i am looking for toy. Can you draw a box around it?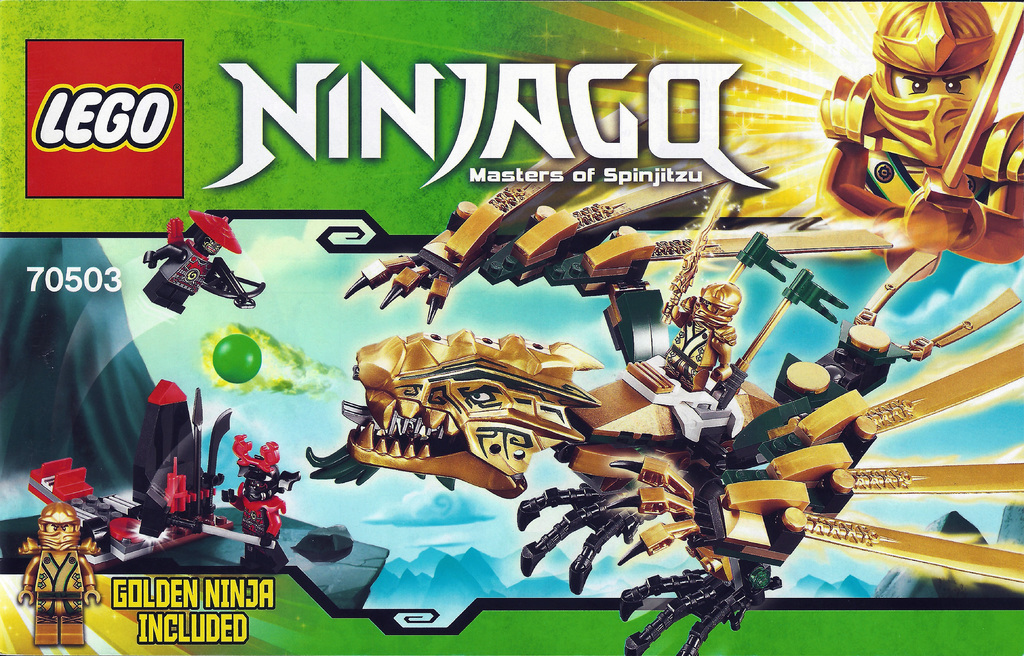
Sure, the bounding box is select_region(227, 430, 300, 537).
